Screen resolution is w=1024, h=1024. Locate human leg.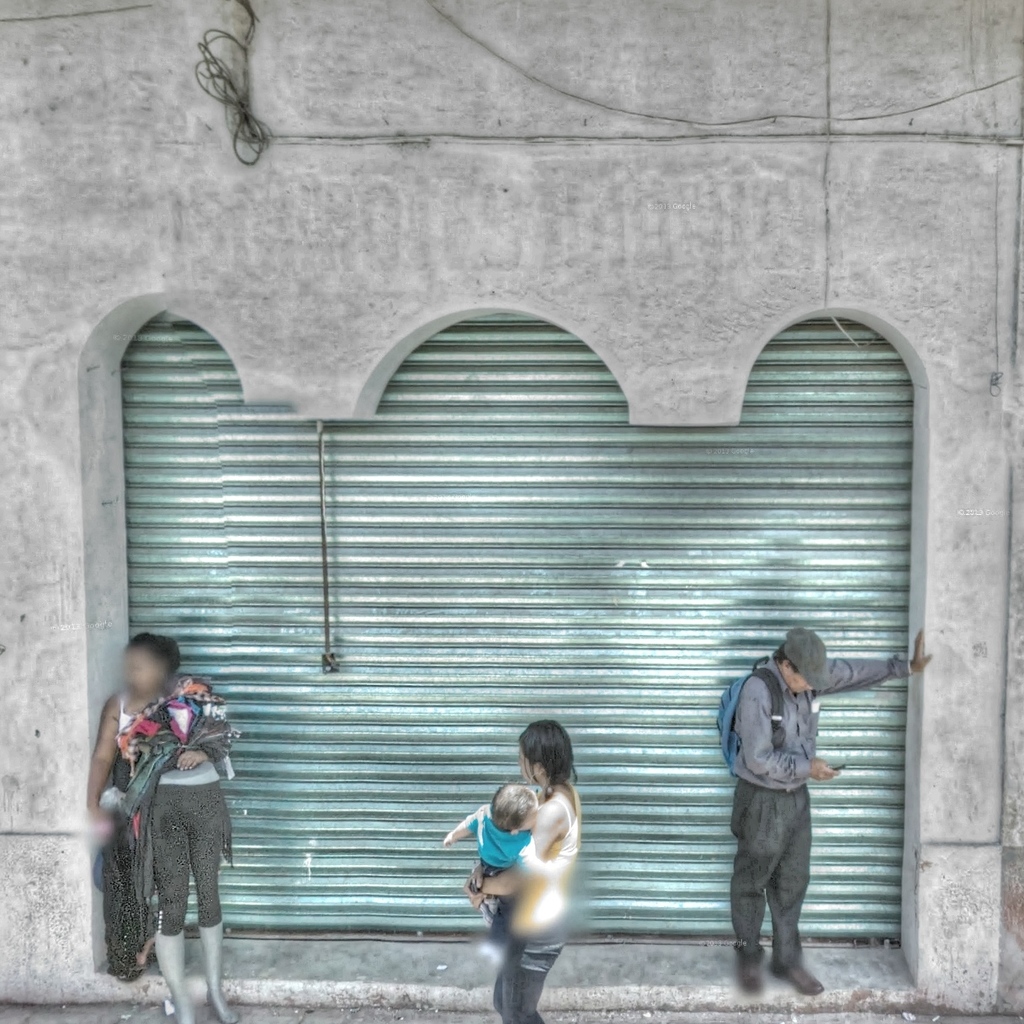
box=[156, 793, 184, 1023].
